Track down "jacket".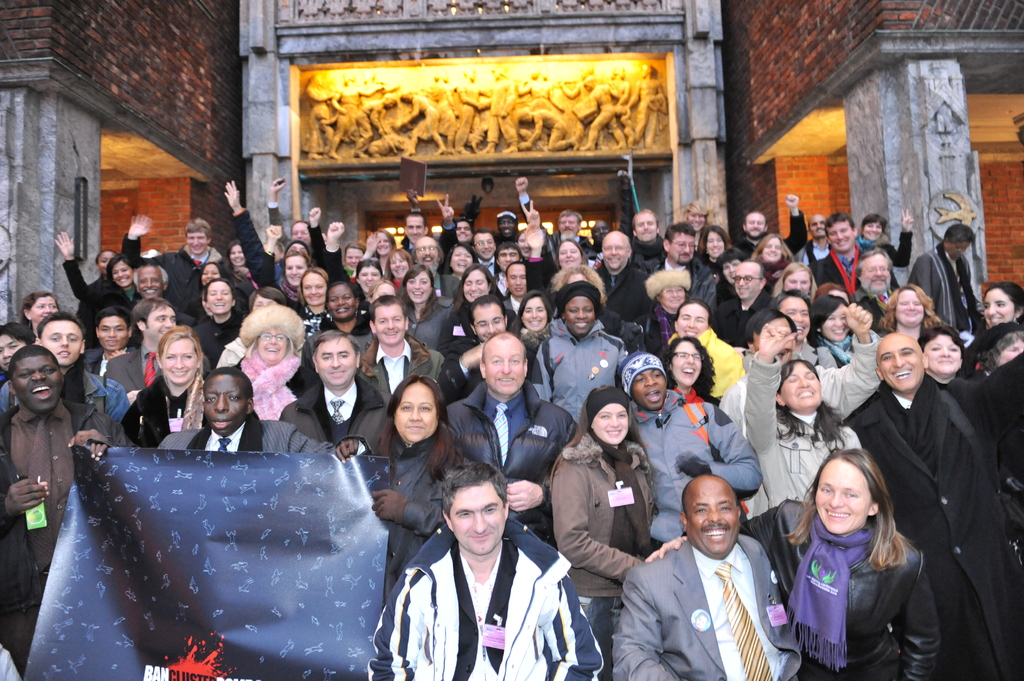
Tracked to {"left": 535, "top": 315, "right": 630, "bottom": 428}.
